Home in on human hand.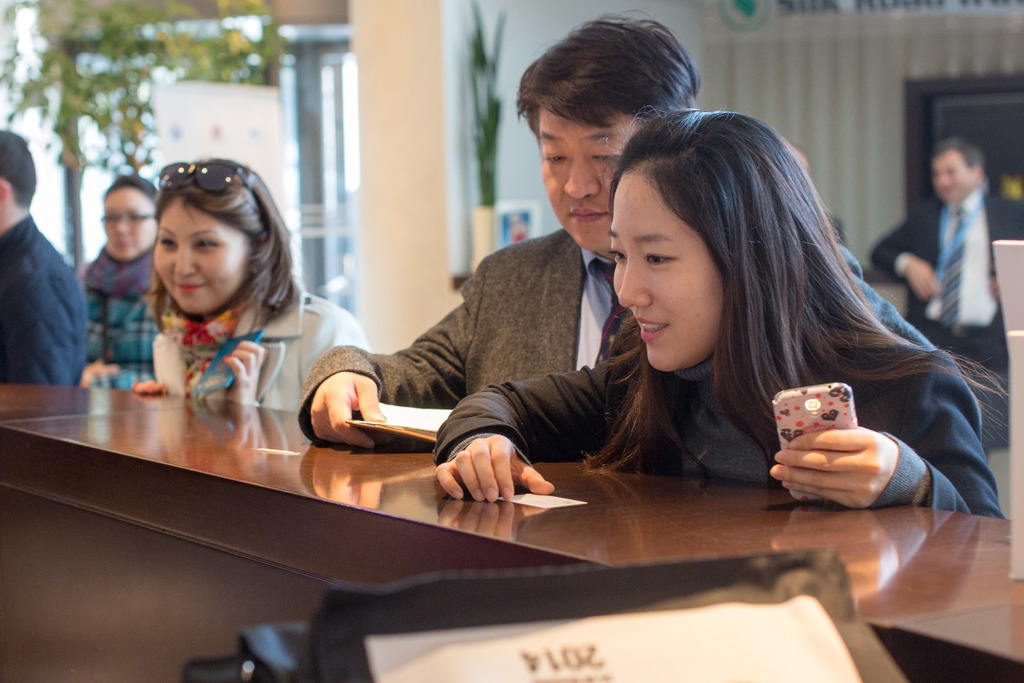
Homed in at [left=906, top=258, right=943, bottom=304].
